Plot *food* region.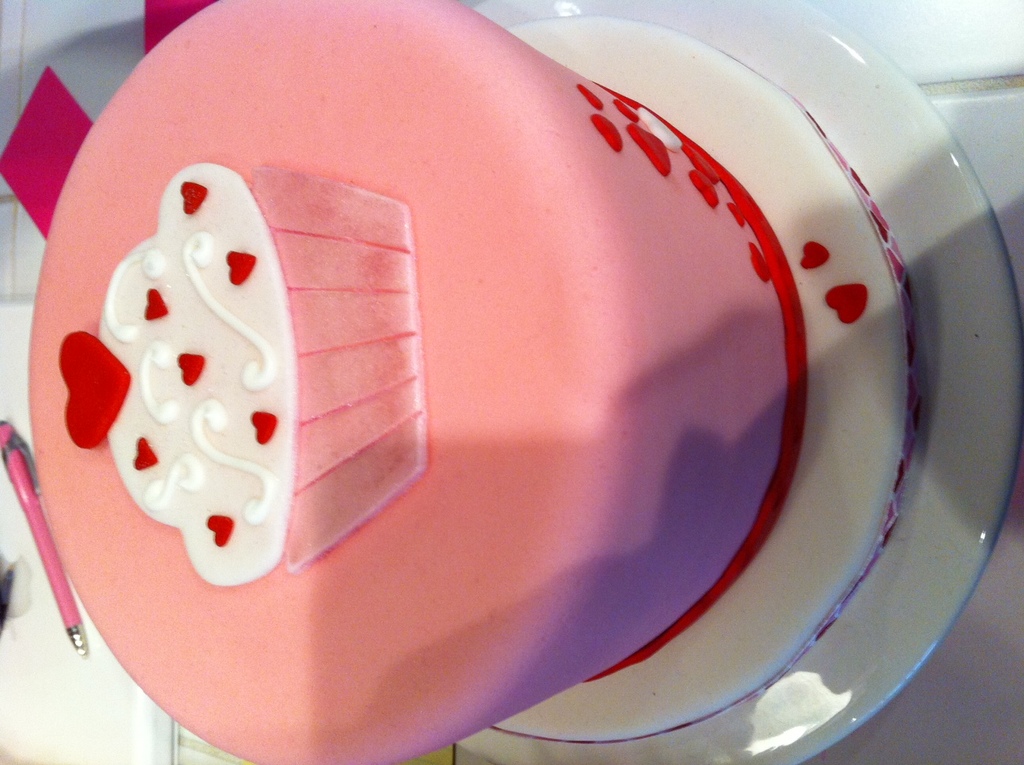
Plotted at select_region(28, 176, 67, 577).
